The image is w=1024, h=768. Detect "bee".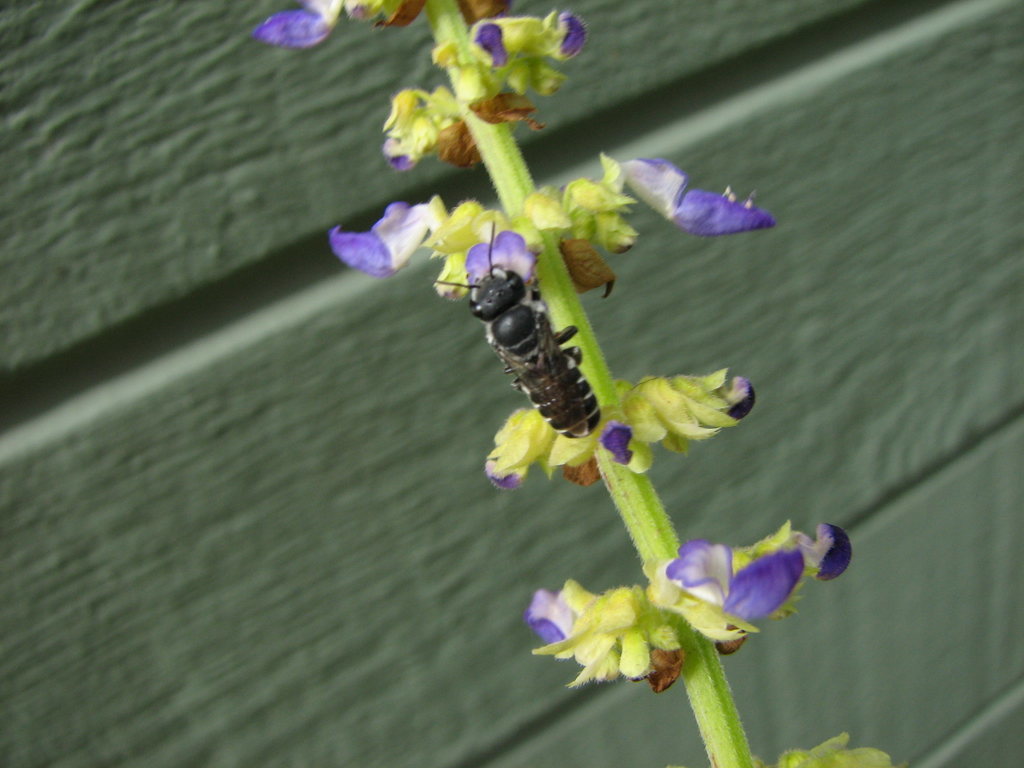
Detection: crop(434, 222, 675, 500).
